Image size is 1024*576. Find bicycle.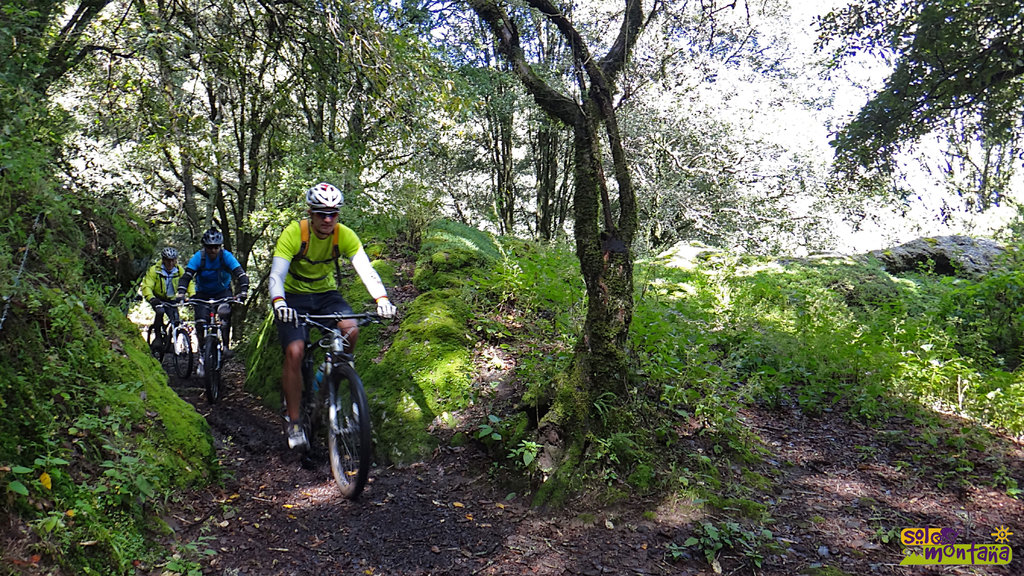
275:283:372:500.
